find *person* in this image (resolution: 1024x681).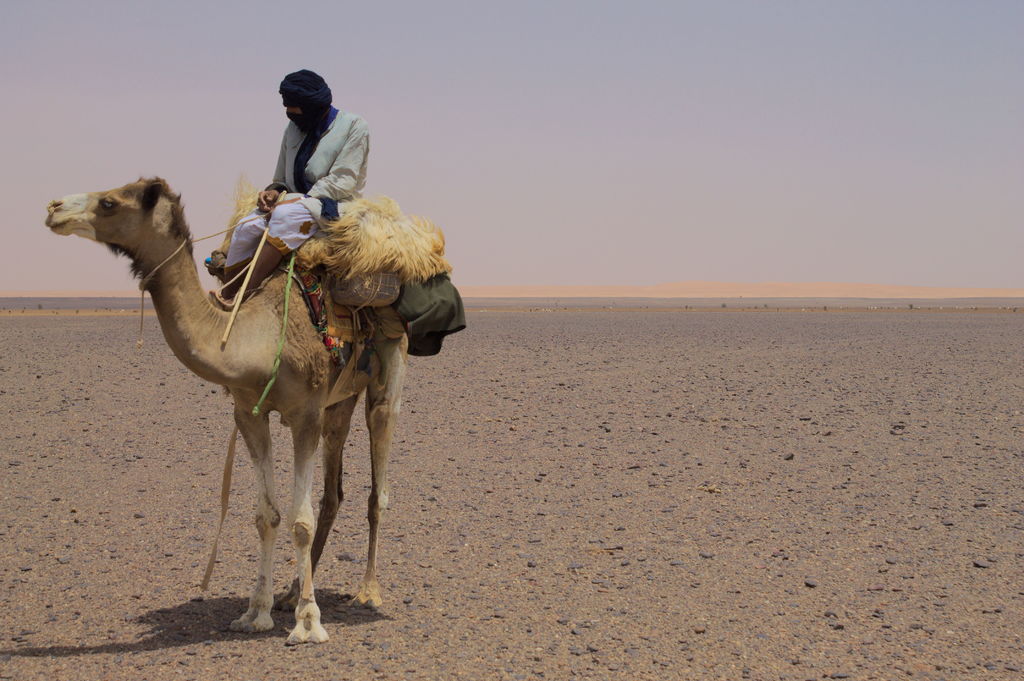
(220,67,371,300).
